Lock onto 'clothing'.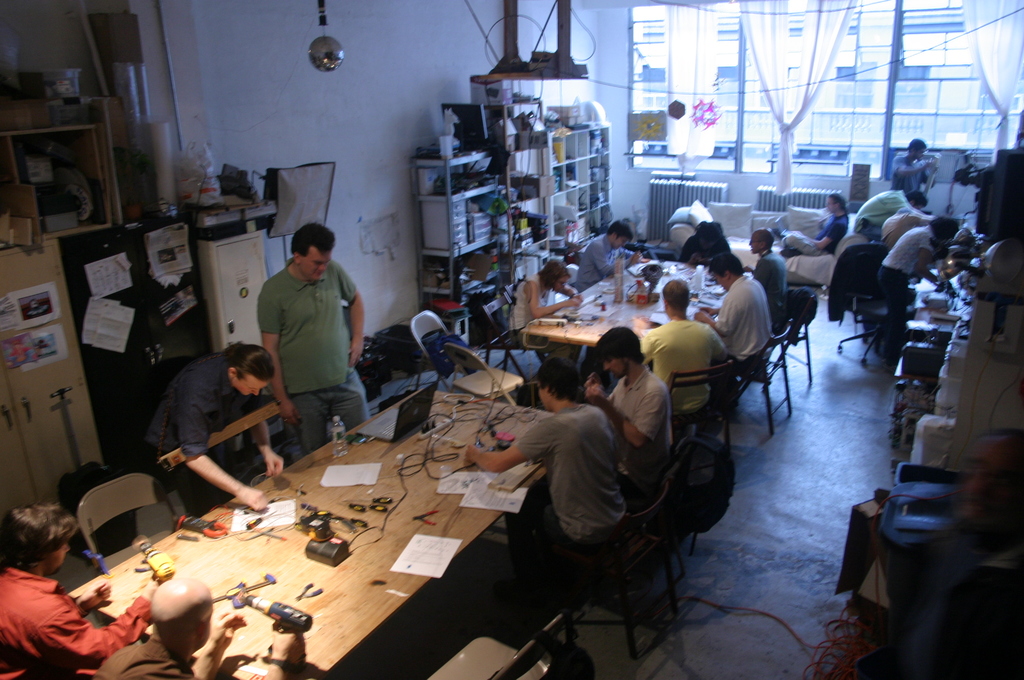
Locked: [x1=753, y1=248, x2=783, y2=324].
